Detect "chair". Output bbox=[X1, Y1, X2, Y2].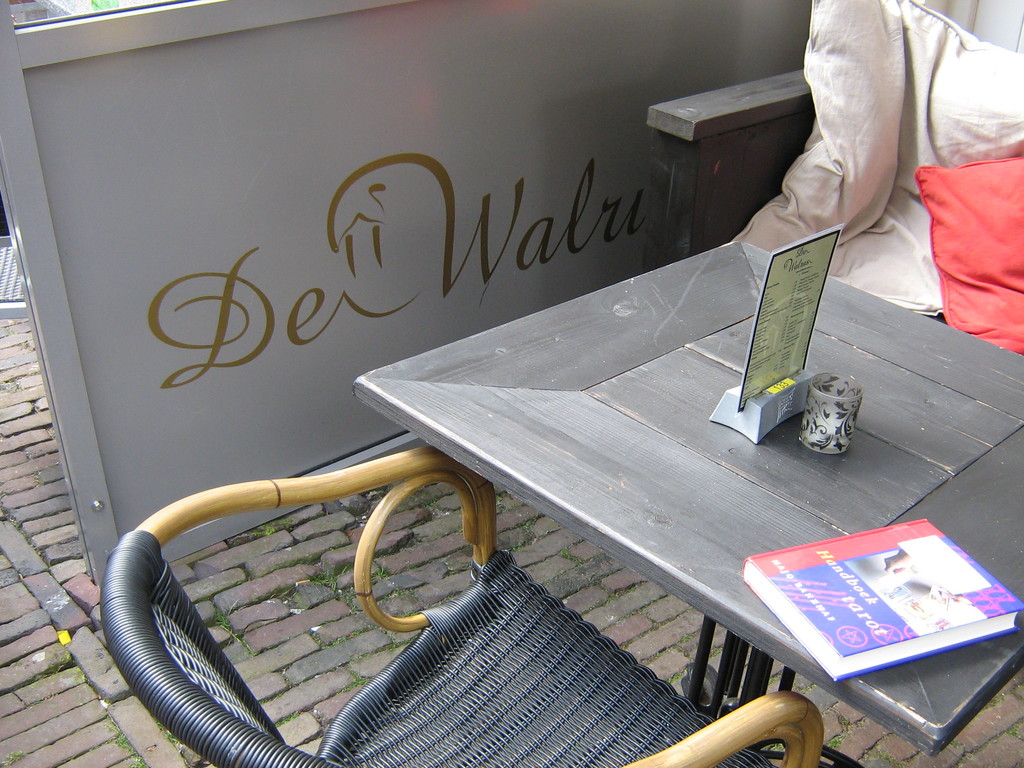
bbox=[102, 492, 824, 767].
